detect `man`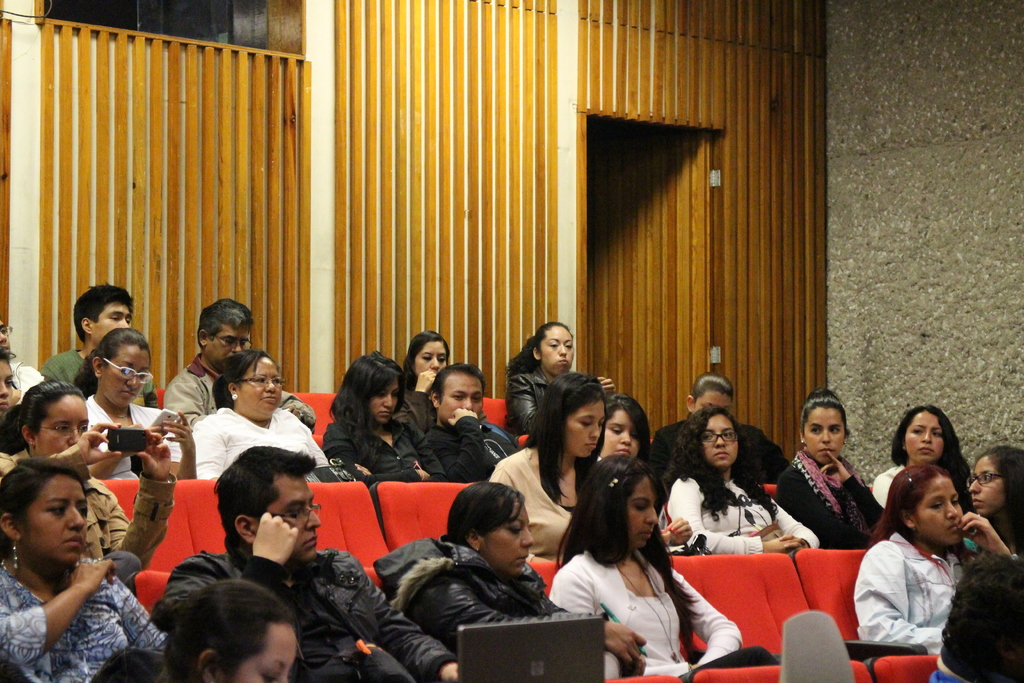
[38, 279, 159, 407]
